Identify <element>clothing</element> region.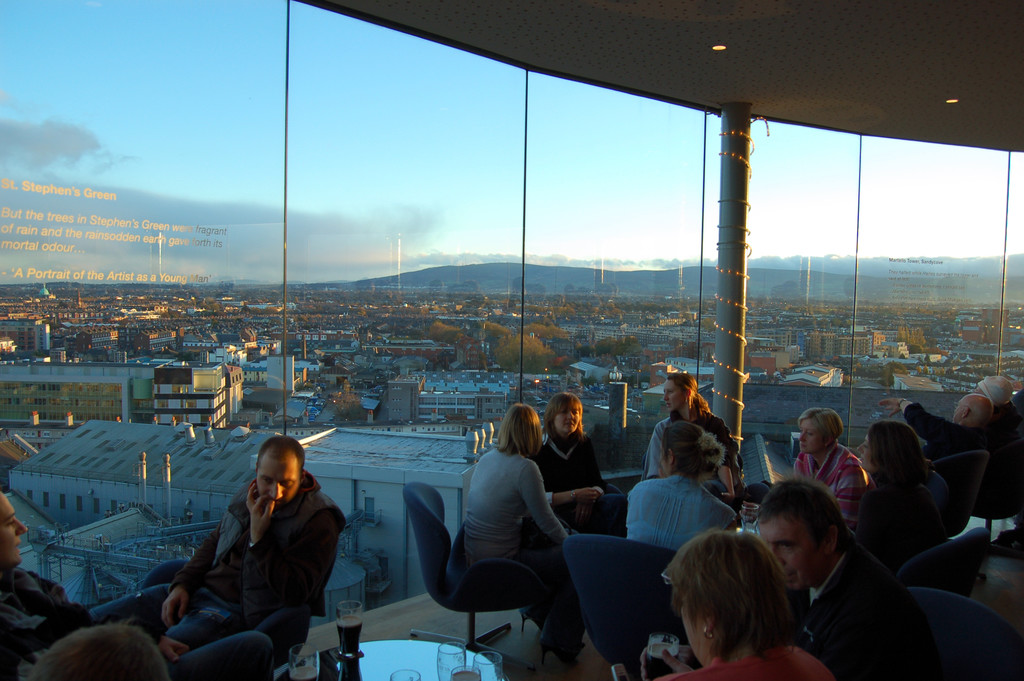
Region: {"x1": 89, "y1": 464, "x2": 350, "y2": 653}.
